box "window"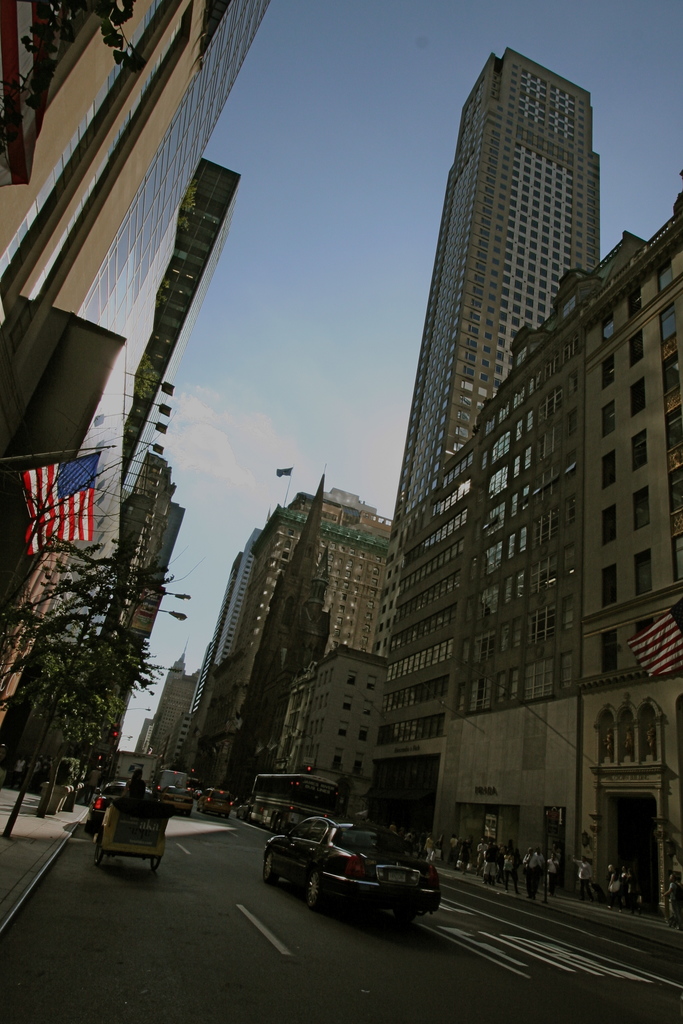
region(624, 428, 649, 468)
